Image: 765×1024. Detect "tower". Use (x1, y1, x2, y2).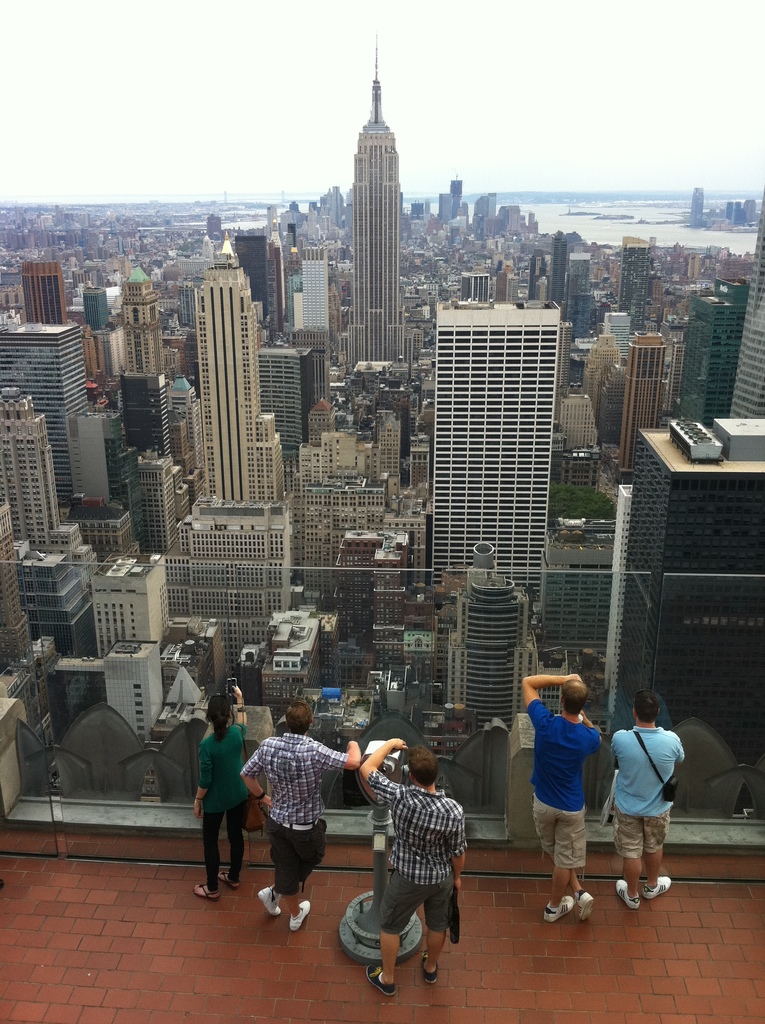
(458, 272, 488, 298).
